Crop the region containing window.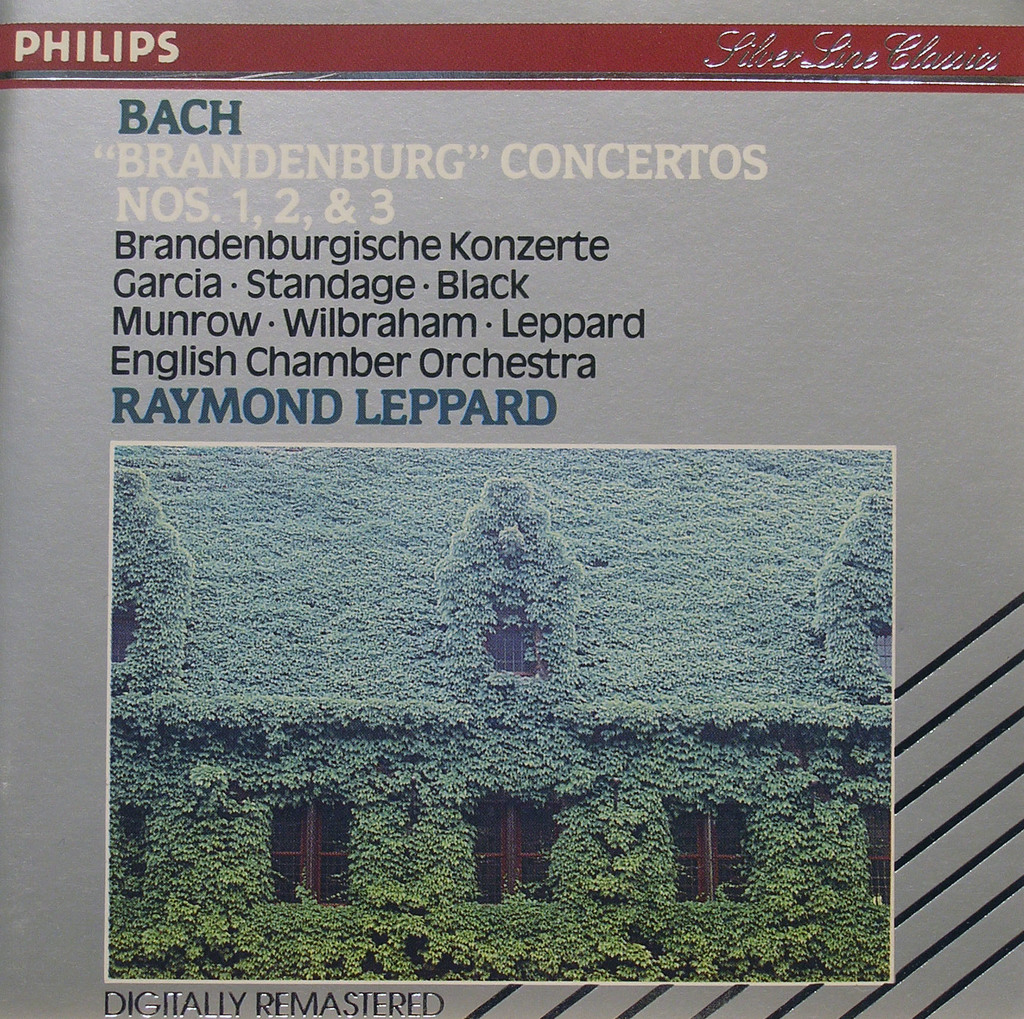
Crop region: 115/576/153/665.
